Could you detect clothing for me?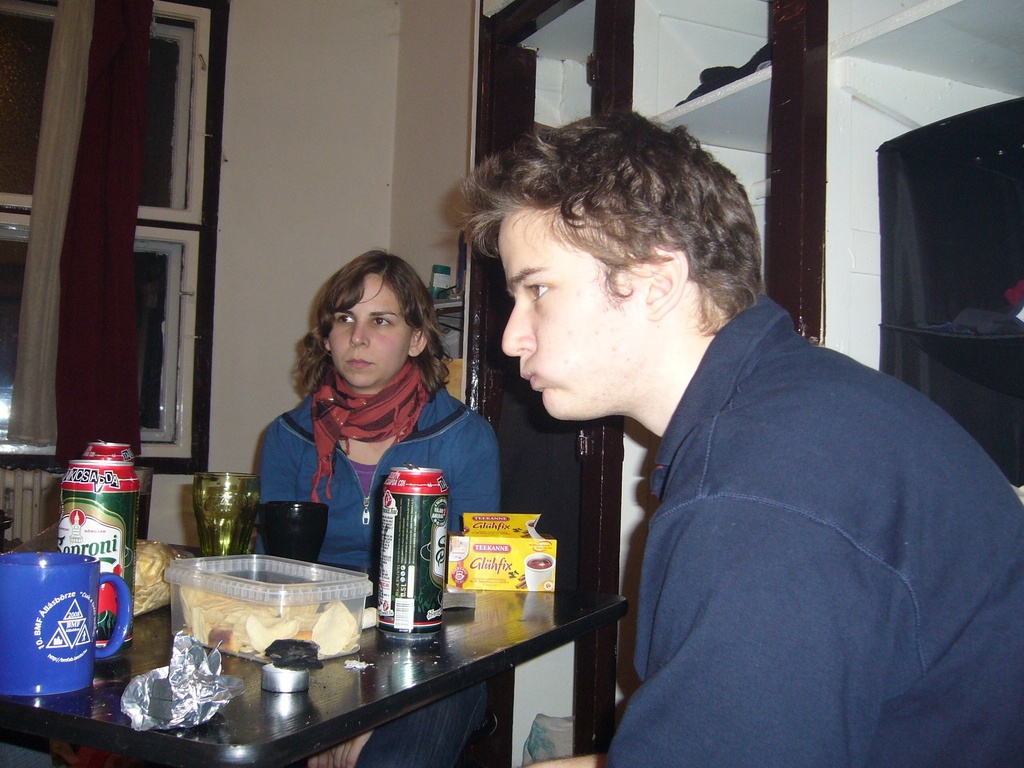
Detection result: x1=256, y1=360, x2=500, y2=570.
